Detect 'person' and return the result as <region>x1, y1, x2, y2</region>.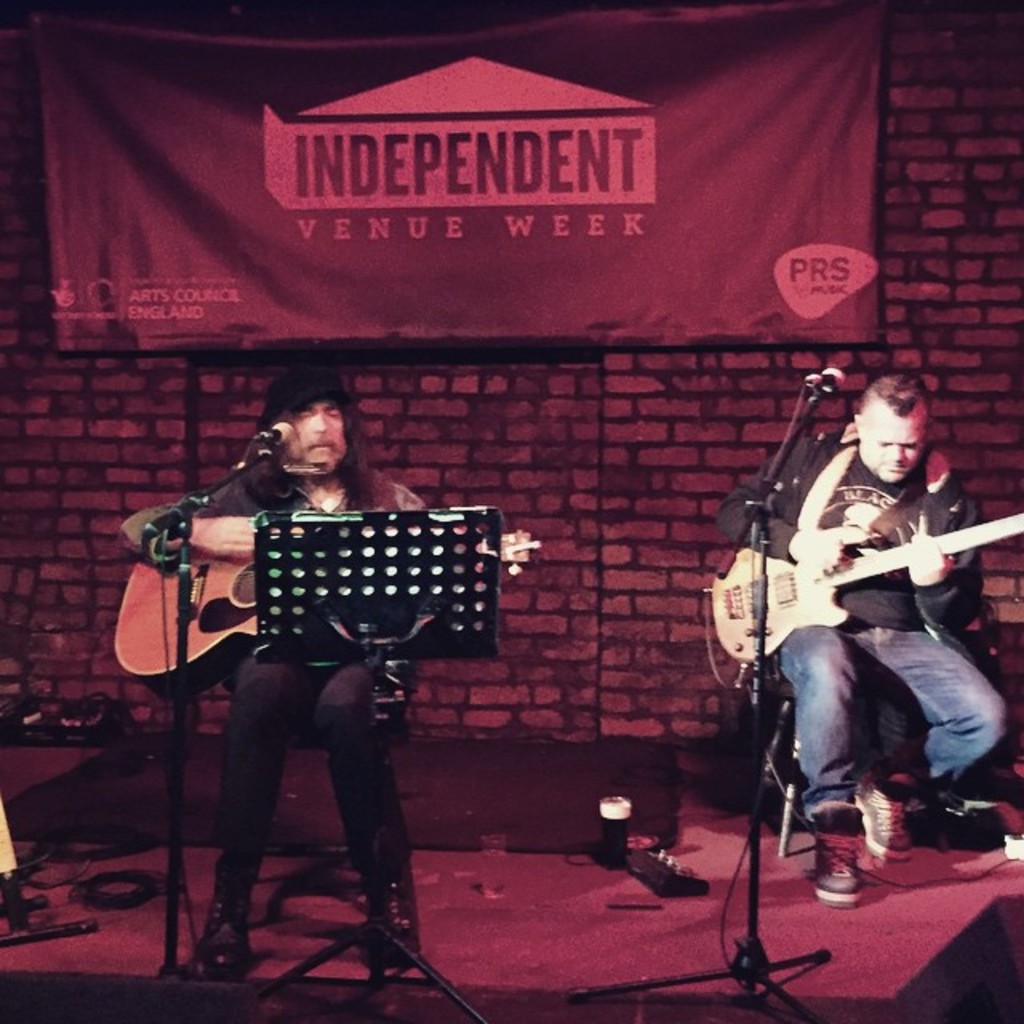
<region>109, 350, 434, 976</region>.
